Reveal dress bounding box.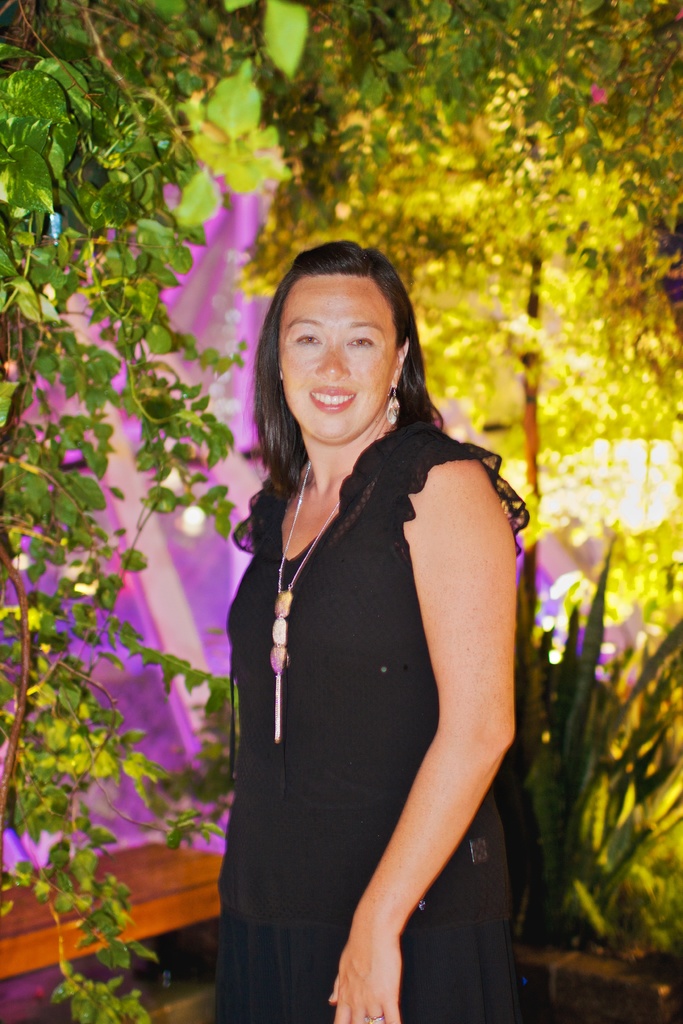
Revealed: 242/394/514/996.
